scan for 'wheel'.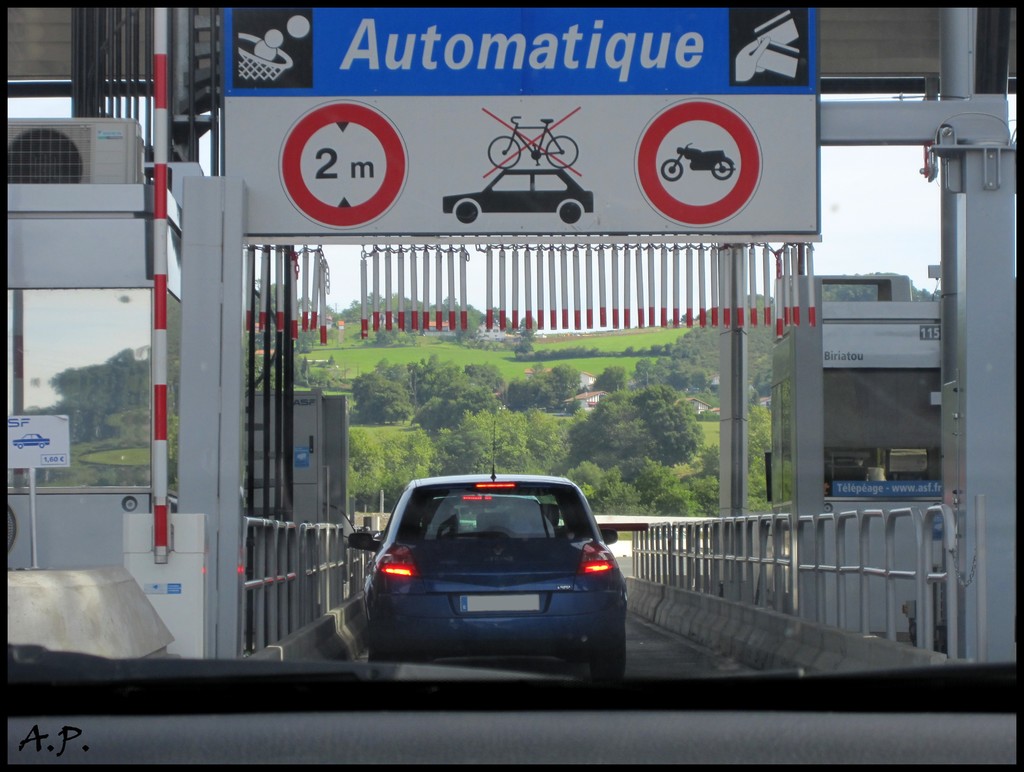
Scan result: 713:163:733:181.
